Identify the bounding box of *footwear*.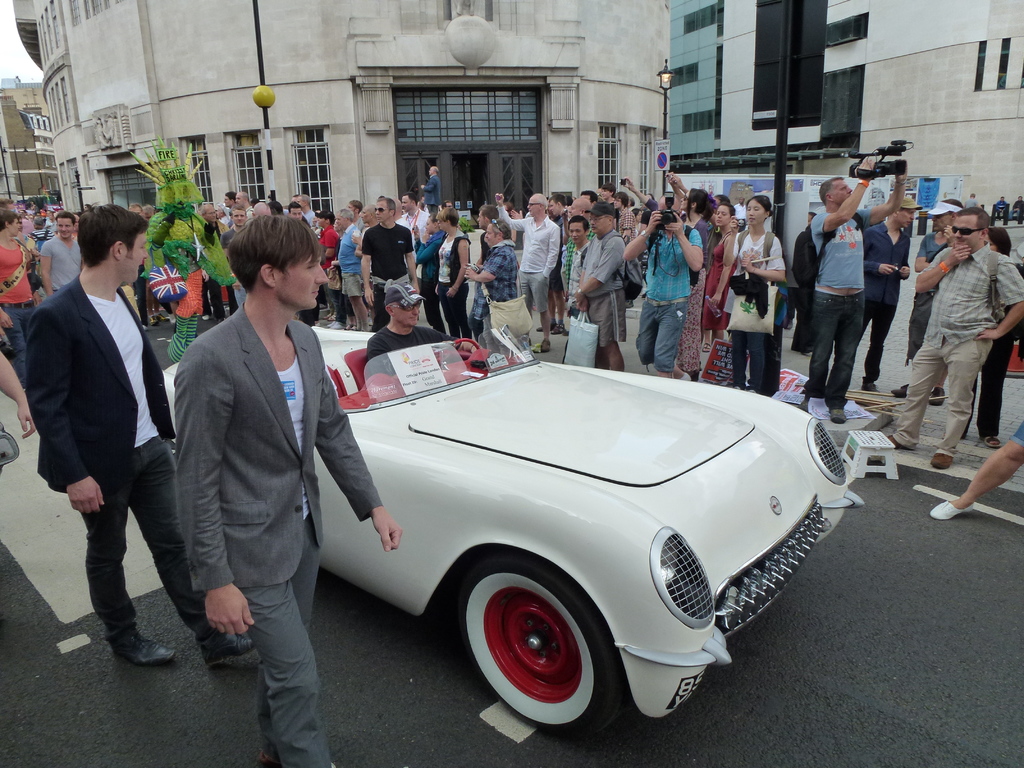
locate(646, 364, 659, 376).
